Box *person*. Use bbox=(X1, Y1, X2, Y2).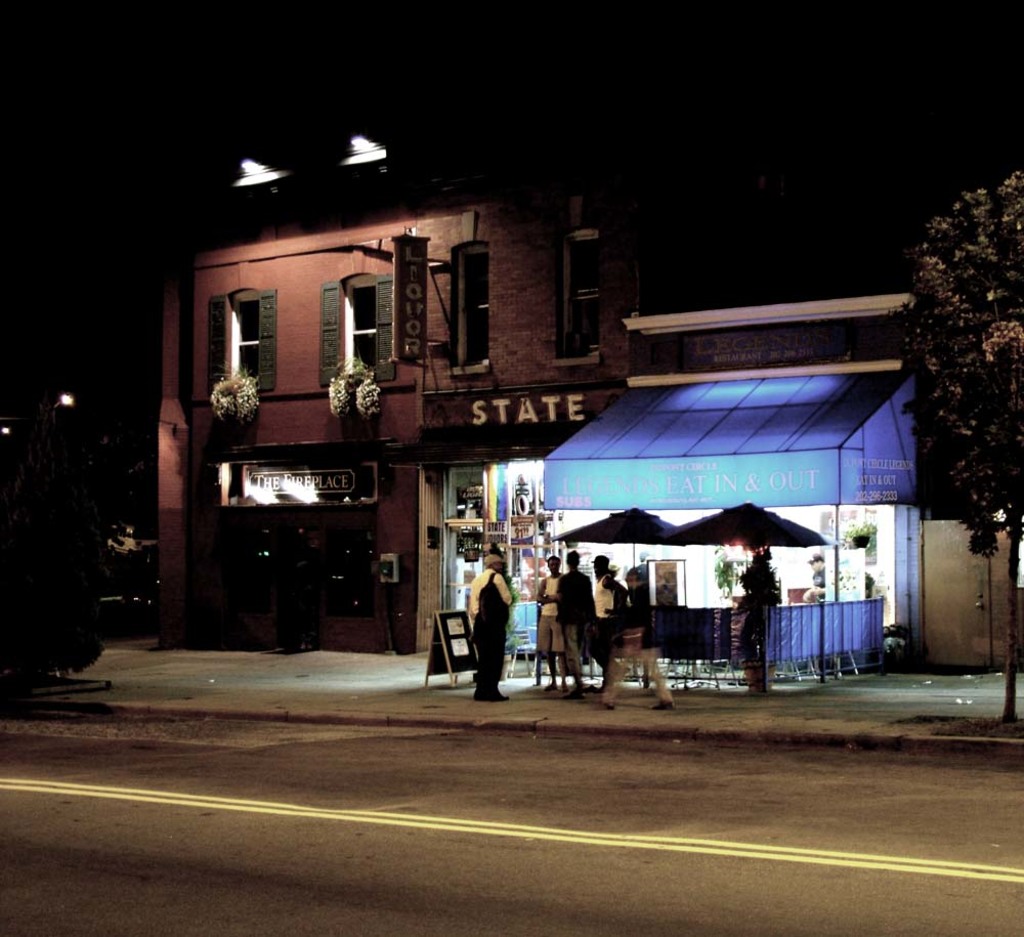
bbox=(586, 555, 618, 682).
